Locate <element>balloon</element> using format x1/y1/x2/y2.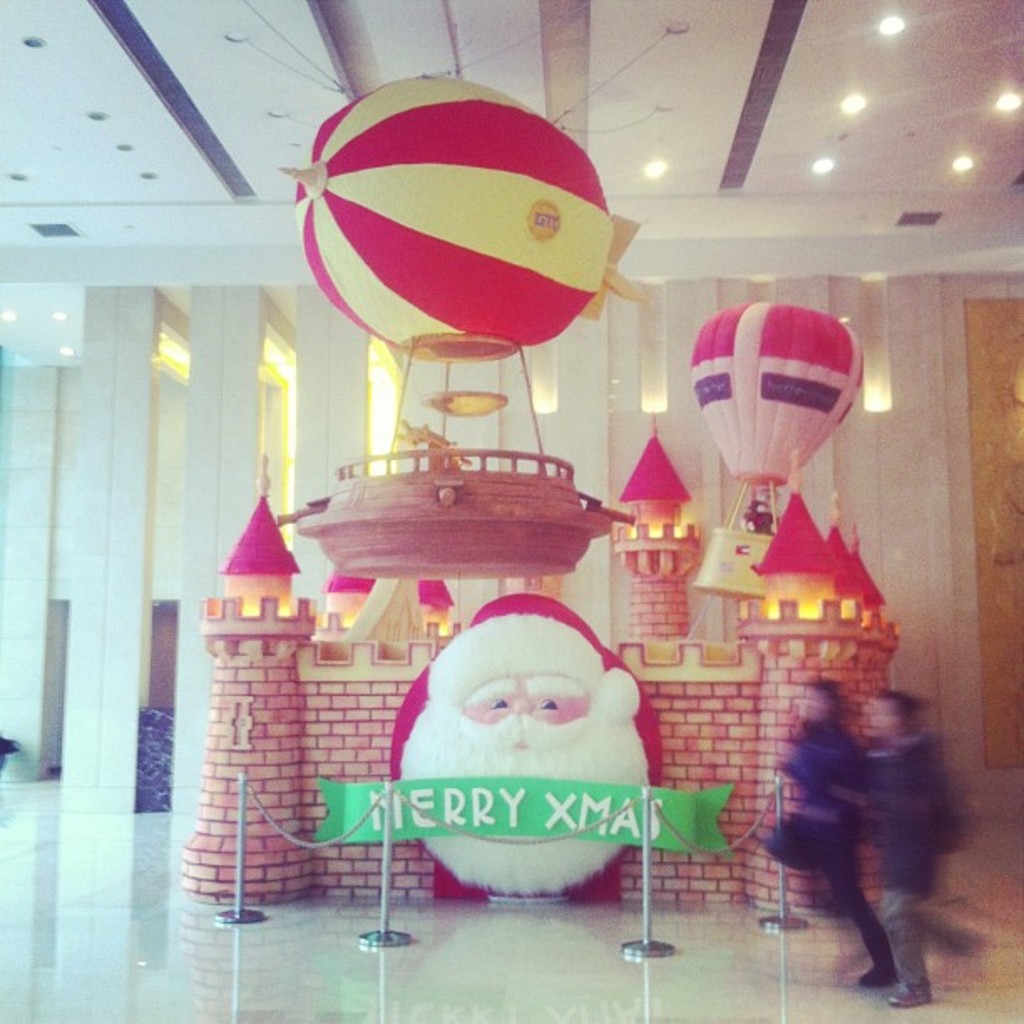
693/305/863/479.
